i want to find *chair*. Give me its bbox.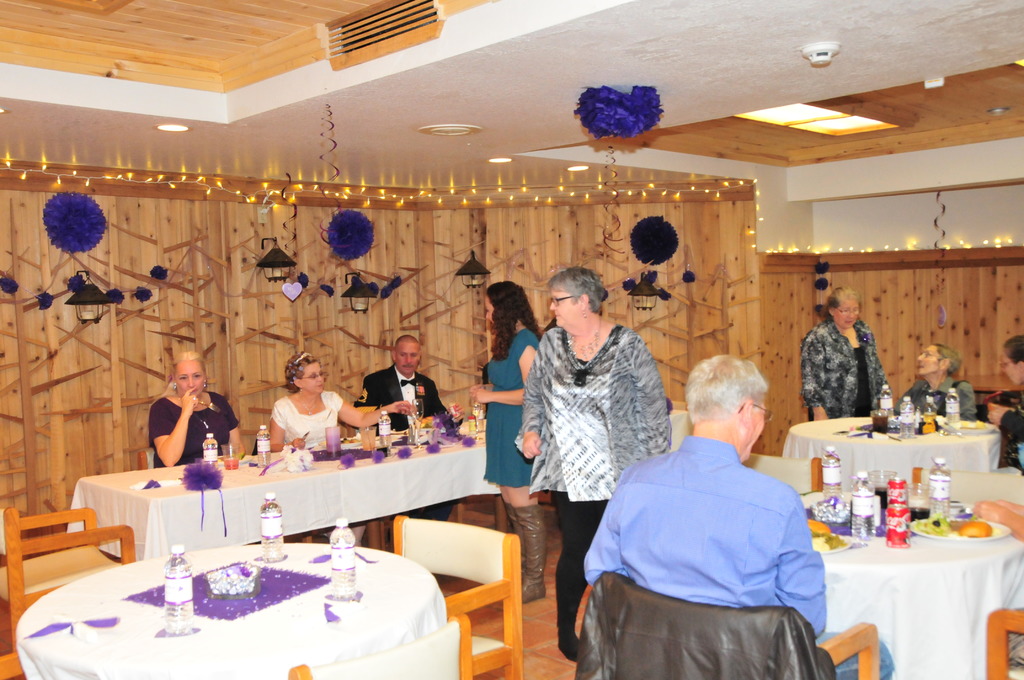
bbox=[289, 614, 471, 679].
